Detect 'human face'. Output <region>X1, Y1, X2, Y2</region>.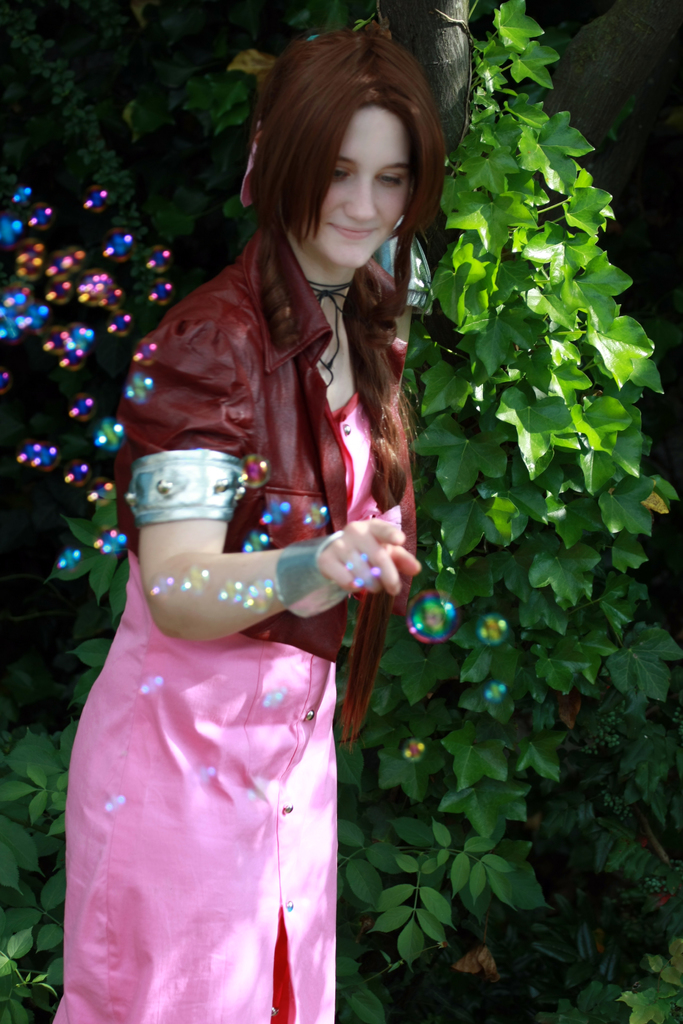
<region>300, 100, 411, 273</region>.
